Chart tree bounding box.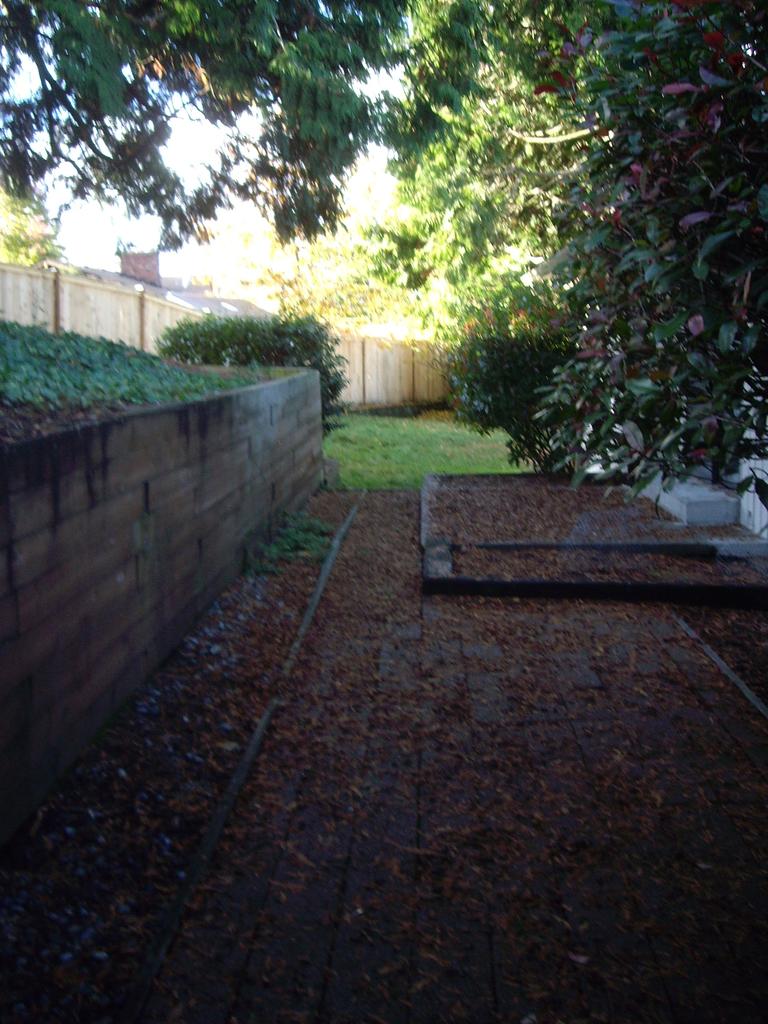
Charted: 0:0:425:255.
